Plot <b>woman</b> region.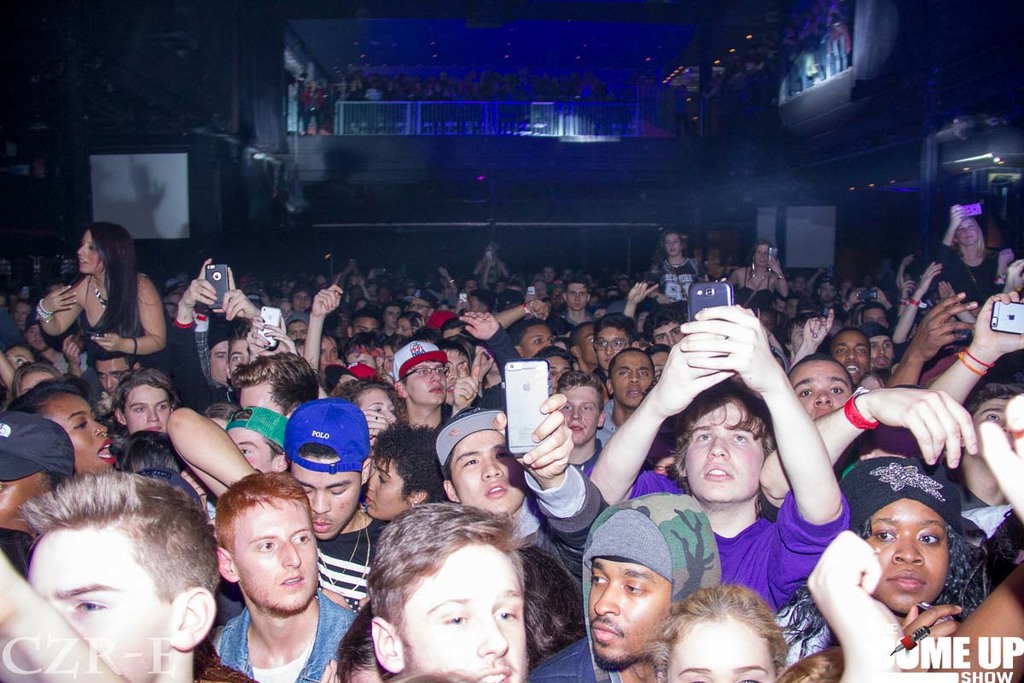
Plotted at [x1=835, y1=452, x2=963, y2=644].
